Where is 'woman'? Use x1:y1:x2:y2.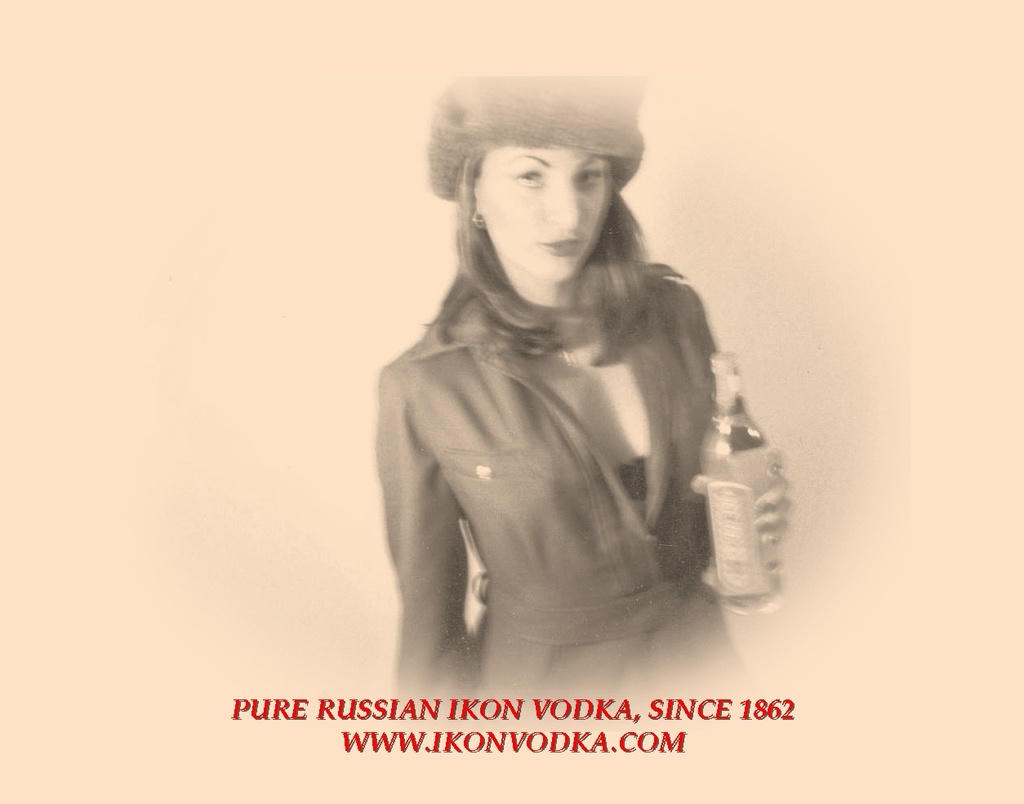
353:76:796:681.
